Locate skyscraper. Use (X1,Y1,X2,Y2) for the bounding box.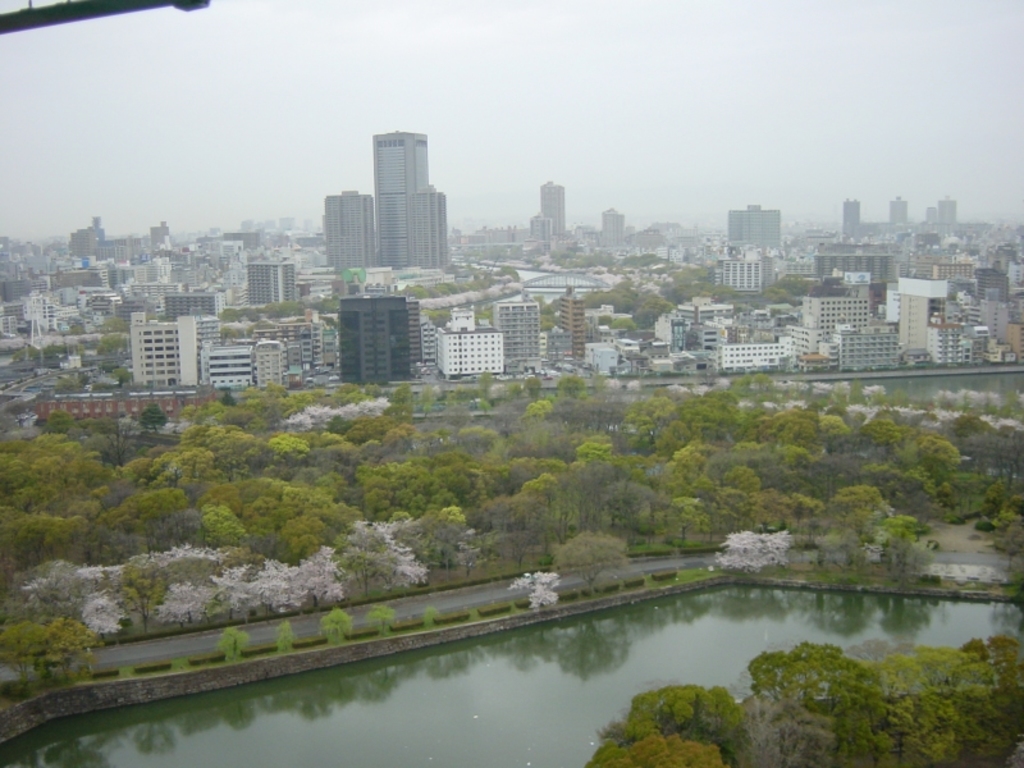
(979,292,1007,340).
